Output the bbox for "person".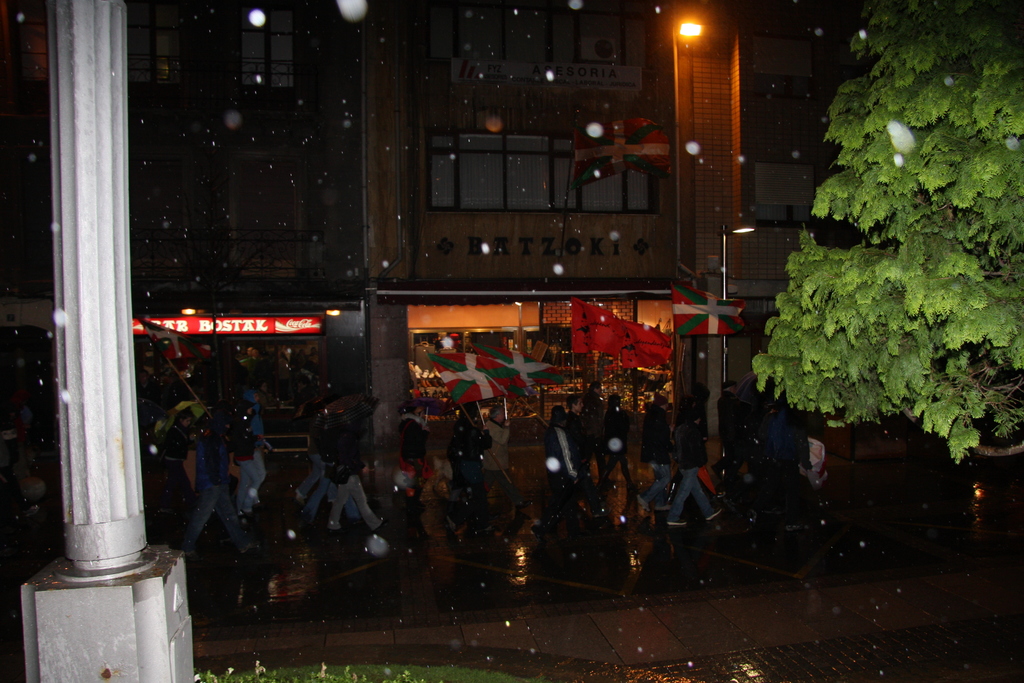
bbox=[665, 409, 732, 530].
